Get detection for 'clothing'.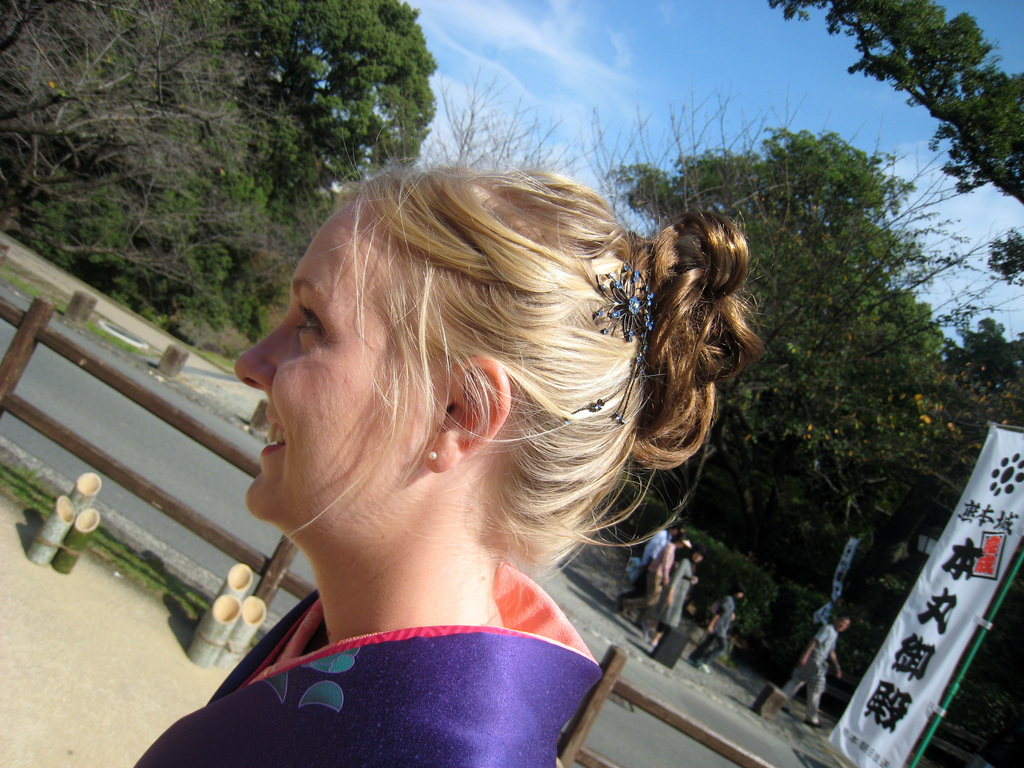
Detection: (694,600,730,662).
